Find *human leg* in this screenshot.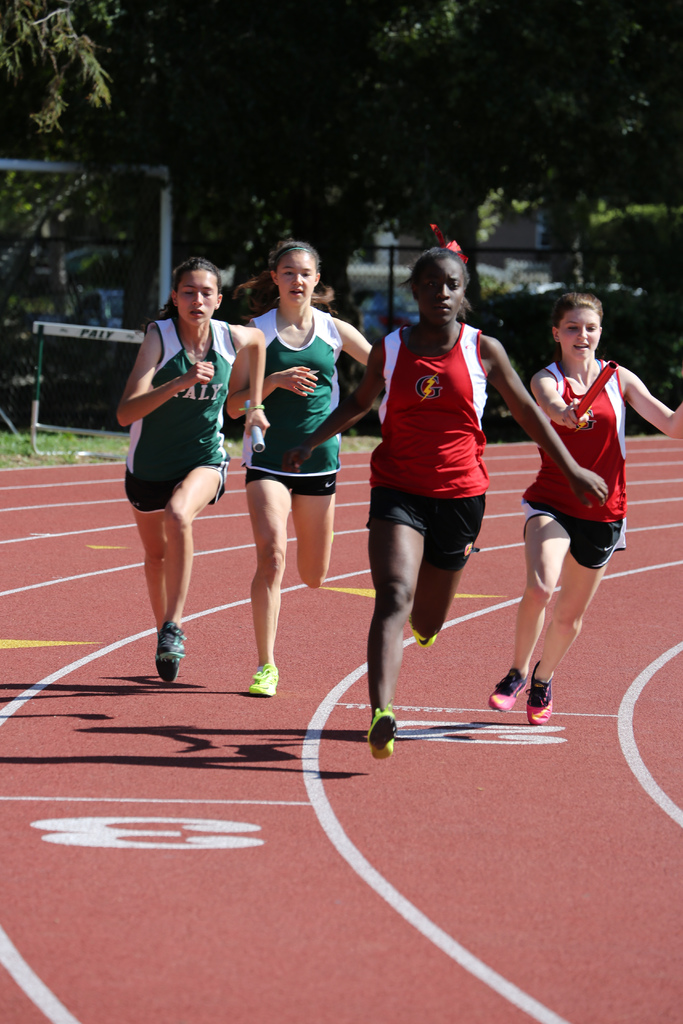
The bounding box for *human leg* is x1=162, y1=468, x2=222, y2=657.
